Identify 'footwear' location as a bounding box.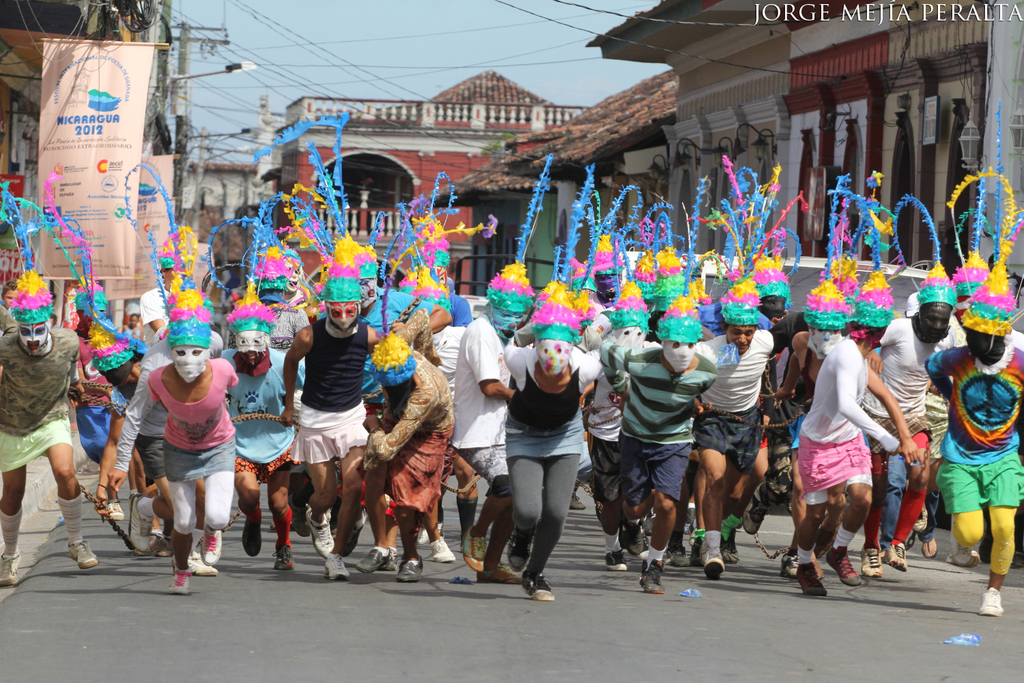
pyautogui.locateOnScreen(782, 546, 793, 576).
